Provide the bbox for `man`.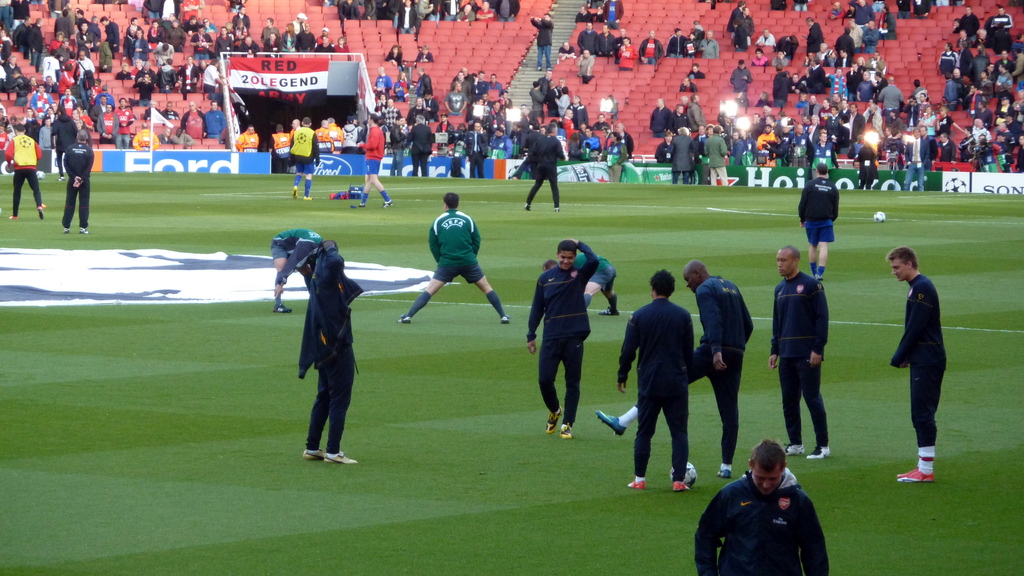
38:48:58:79.
